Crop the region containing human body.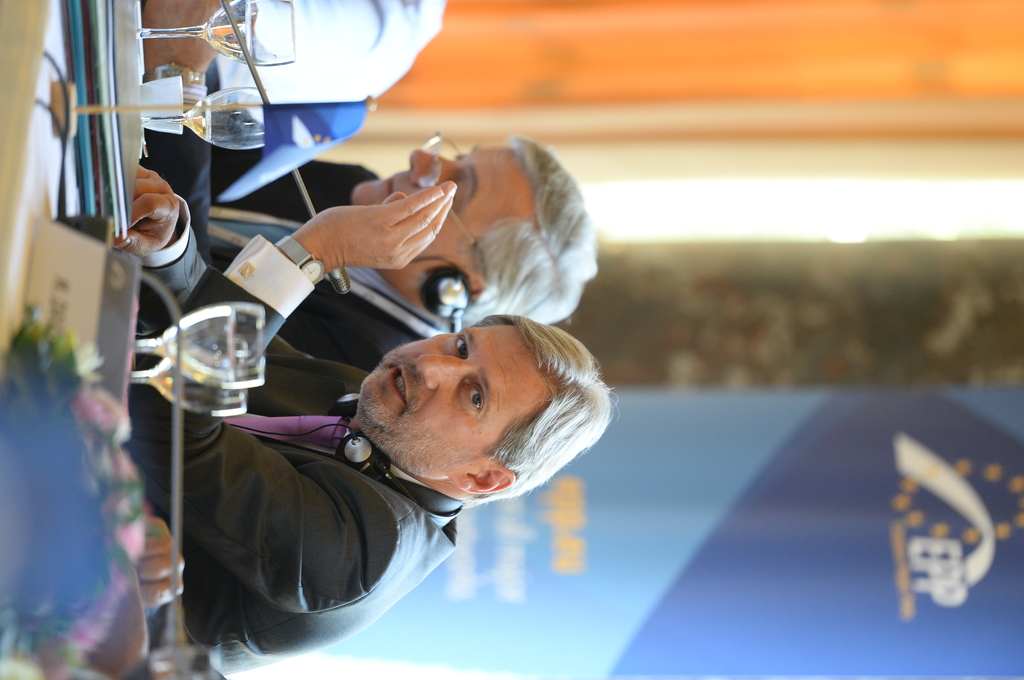
Crop region: region(143, 3, 452, 357).
